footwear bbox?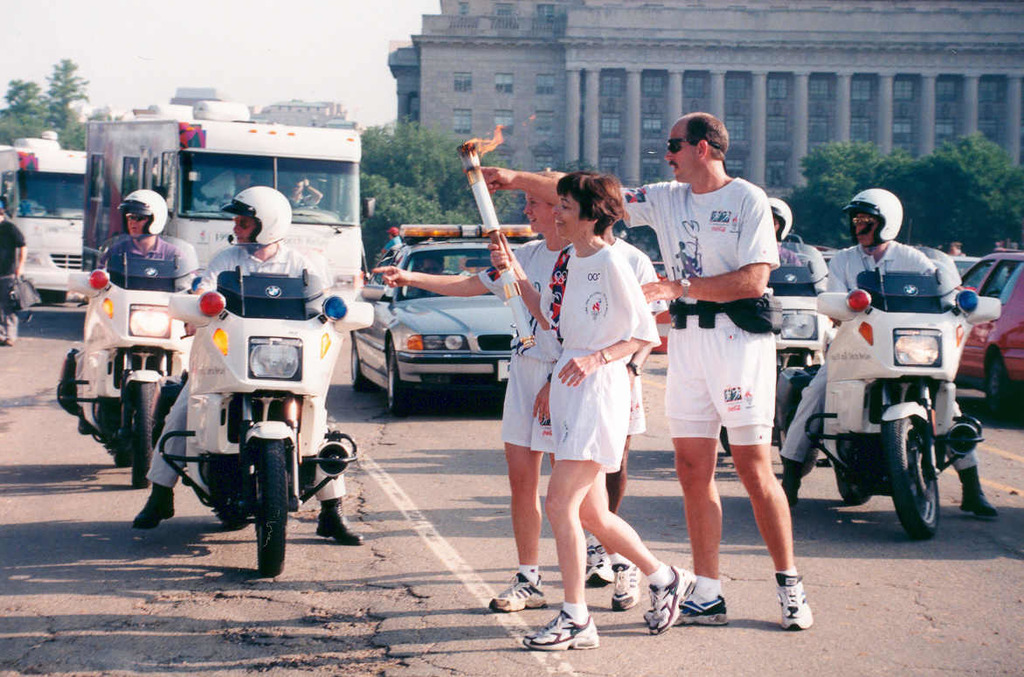
crop(129, 487, 178, 523)
